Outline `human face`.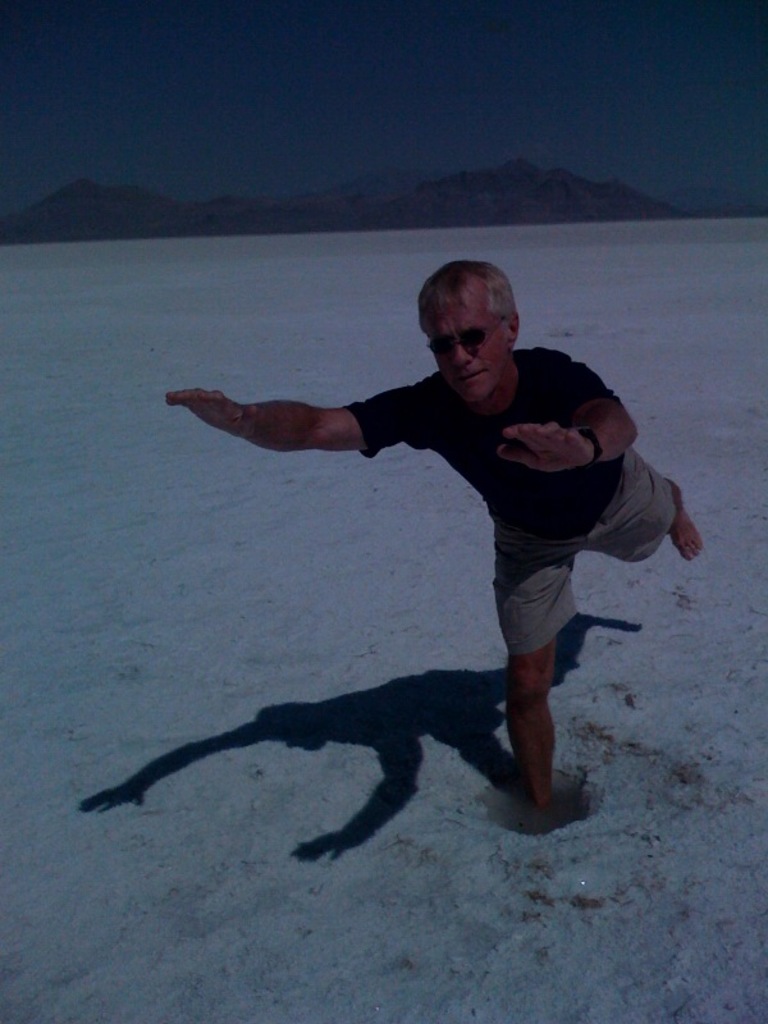
Outline: detection(429, 289, 506, 401).
